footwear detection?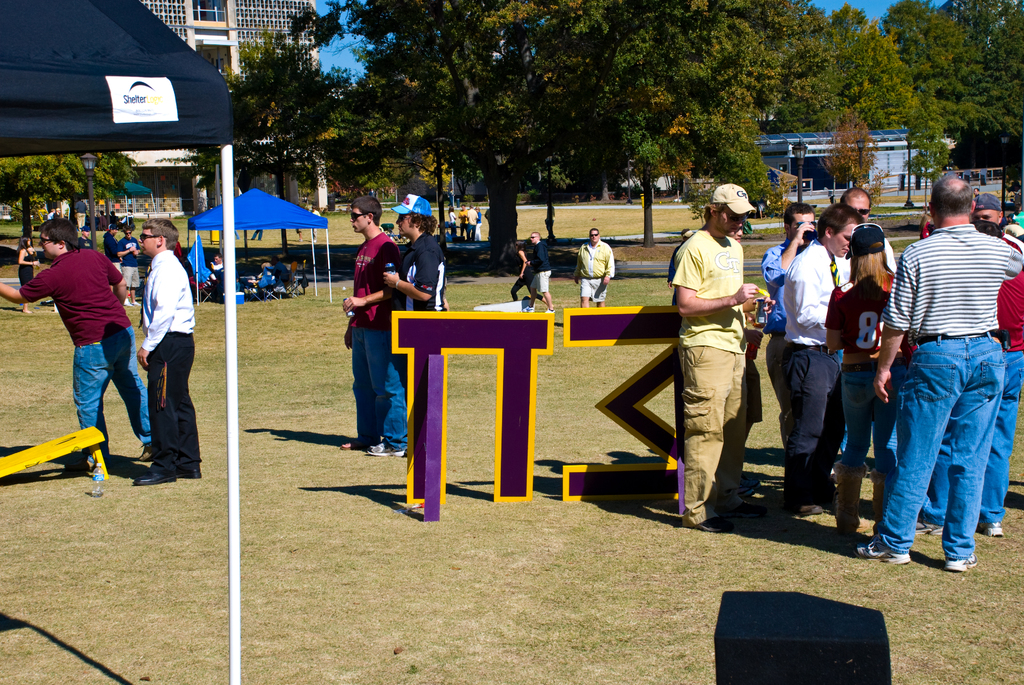
{"x1": 856, "y1": 539, "x2": 913, "y2": 566}
